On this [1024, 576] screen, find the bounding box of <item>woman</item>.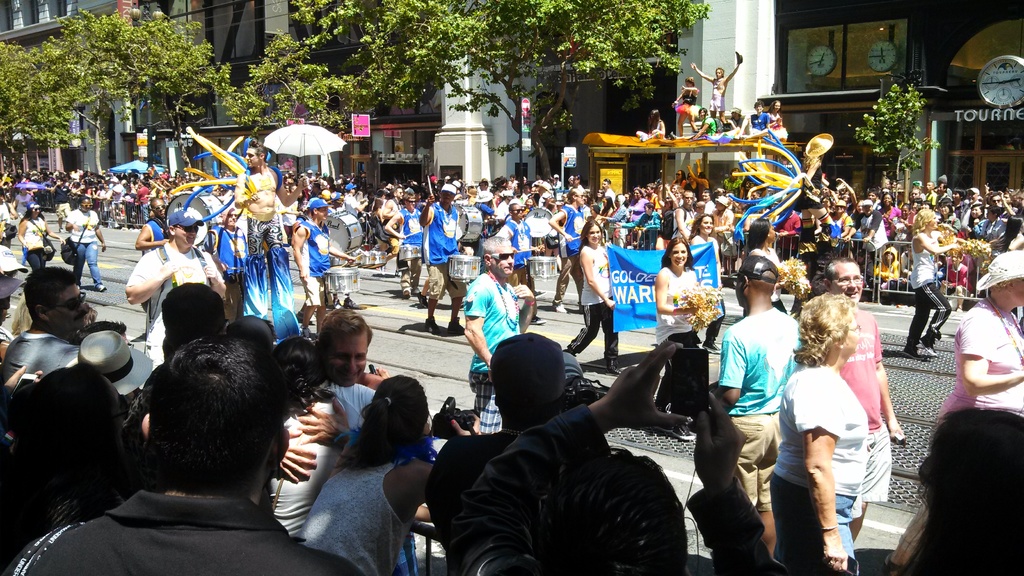
Bounding box: Rect(625, 188, 651, 221).
